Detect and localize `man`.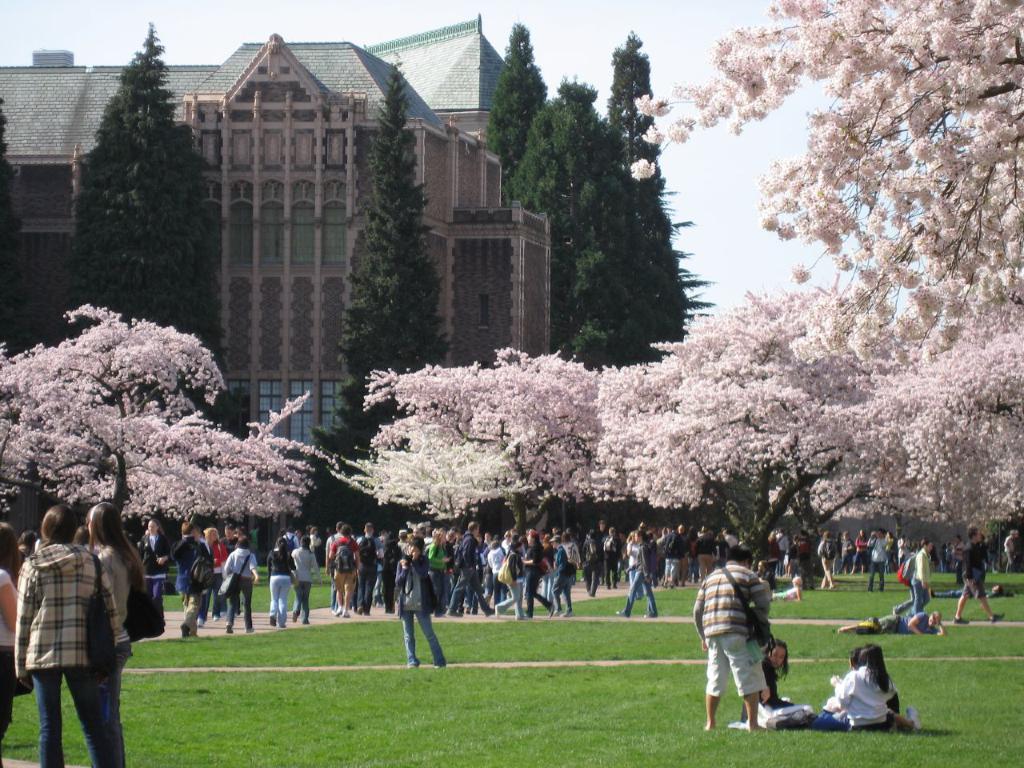
Localized at bbox=[692, 544, 773, 731].
